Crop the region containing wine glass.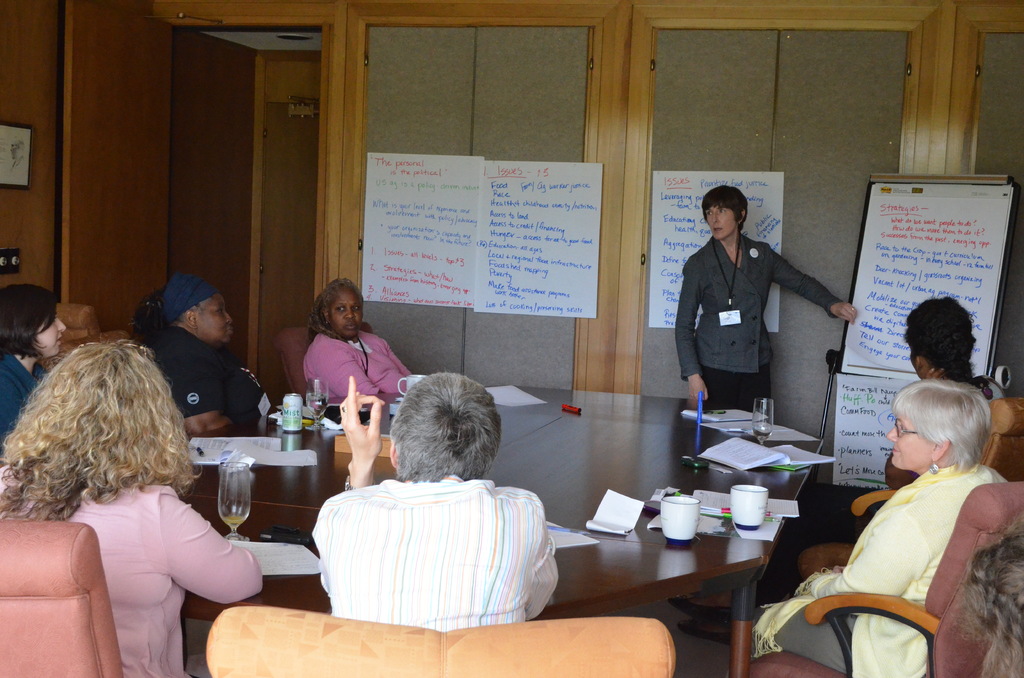
Crop region: <bbox>304, 378, 330, 432</bbox>.
